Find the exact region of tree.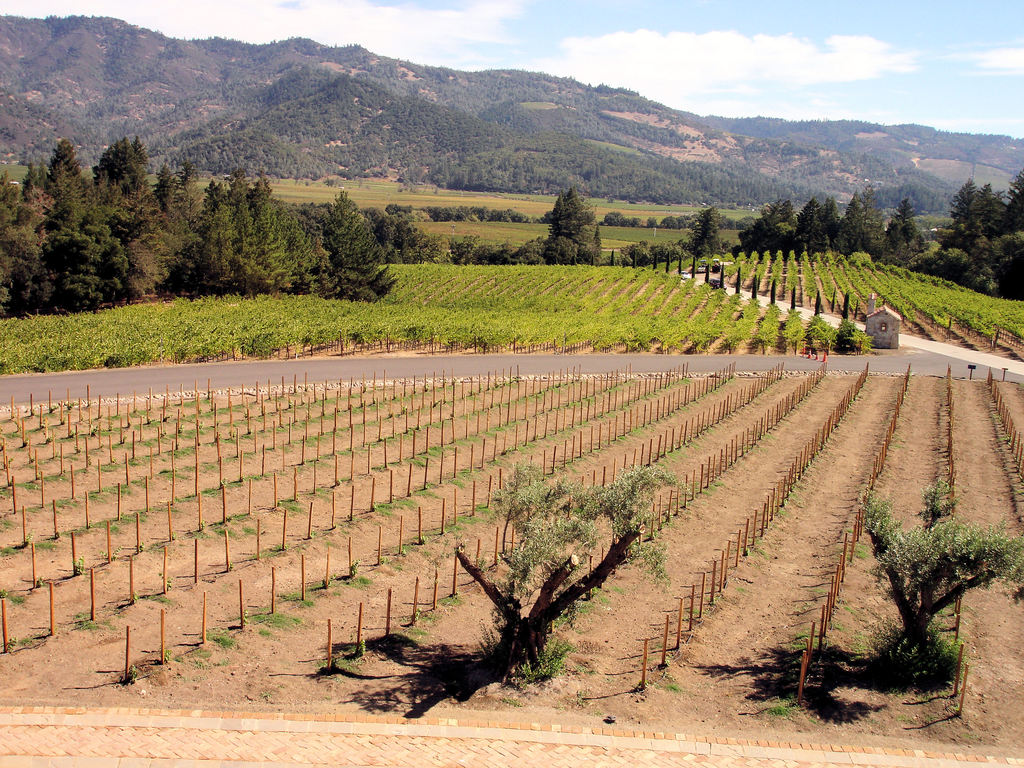
Exact region: 821,194,841,253.
